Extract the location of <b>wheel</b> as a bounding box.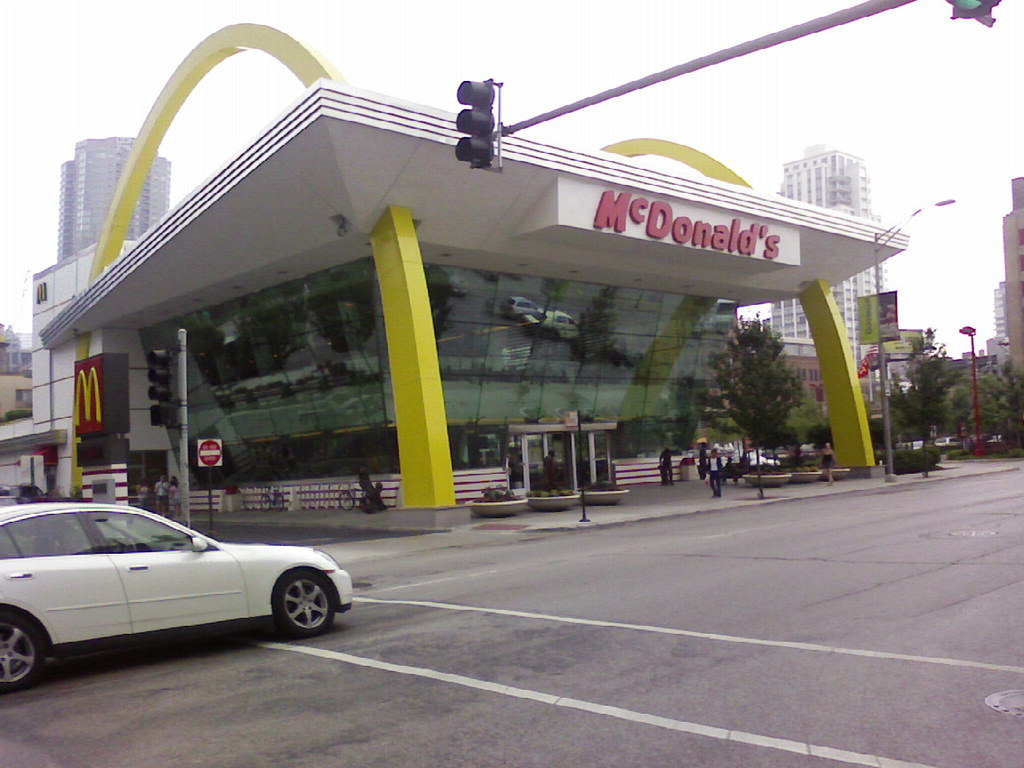
bbox=[0, 599, 42, 694].
